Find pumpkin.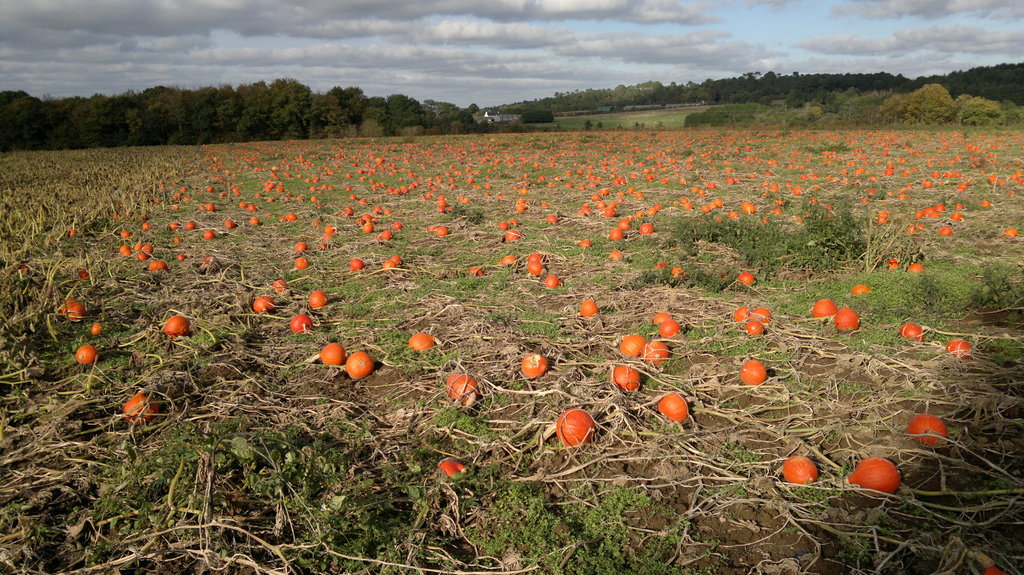
[left=898, top=319, right=924, bottom=345].
